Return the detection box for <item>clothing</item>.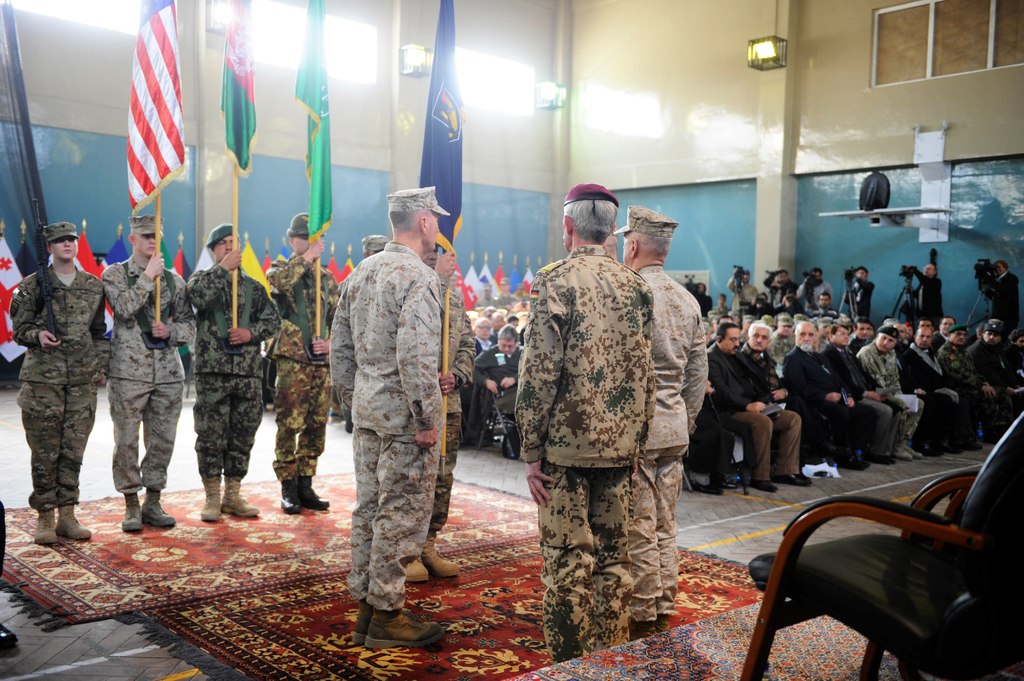
x1=190 y1=254 x2=284 y2=483.
